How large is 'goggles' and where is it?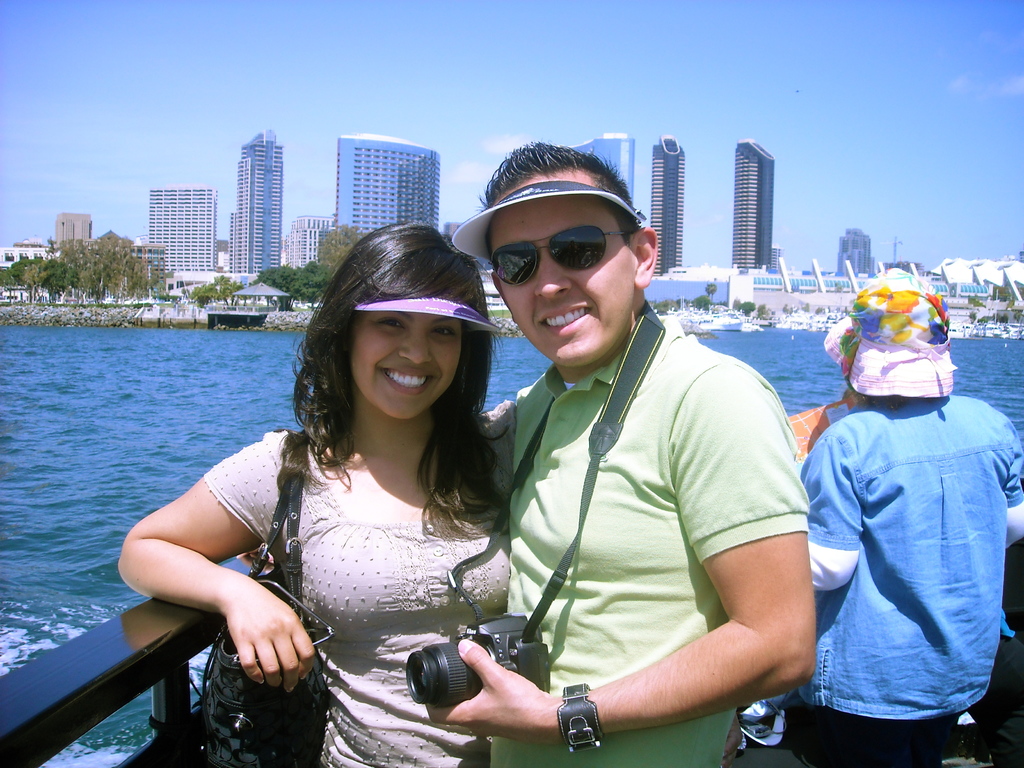
Bounding box: bbox(474, 212, 640, 275).
